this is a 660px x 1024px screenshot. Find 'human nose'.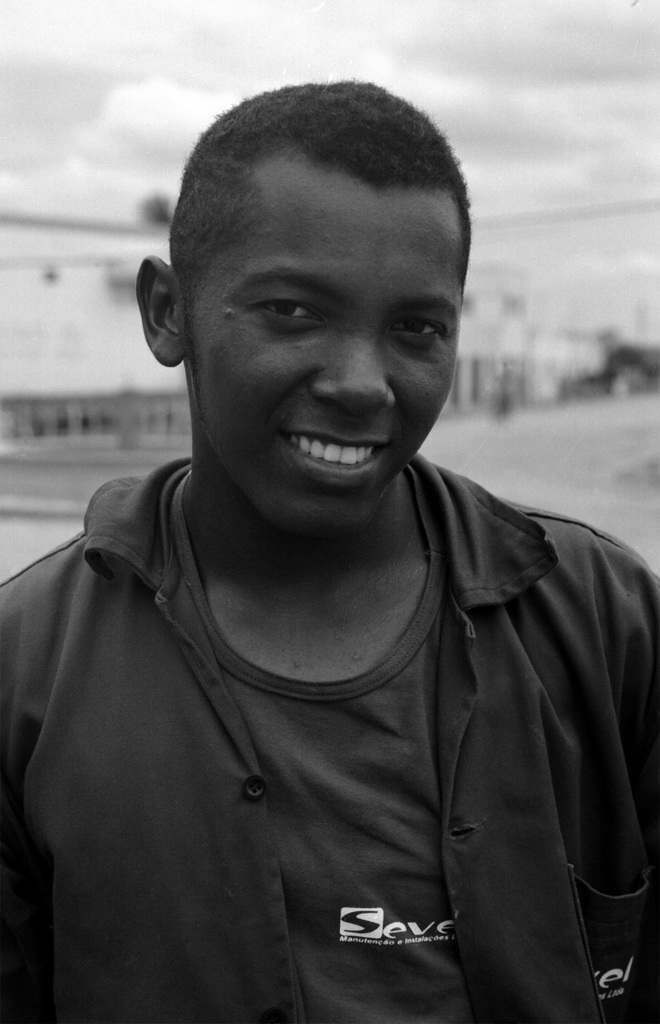
Bounding box: 309:331:396:420.
